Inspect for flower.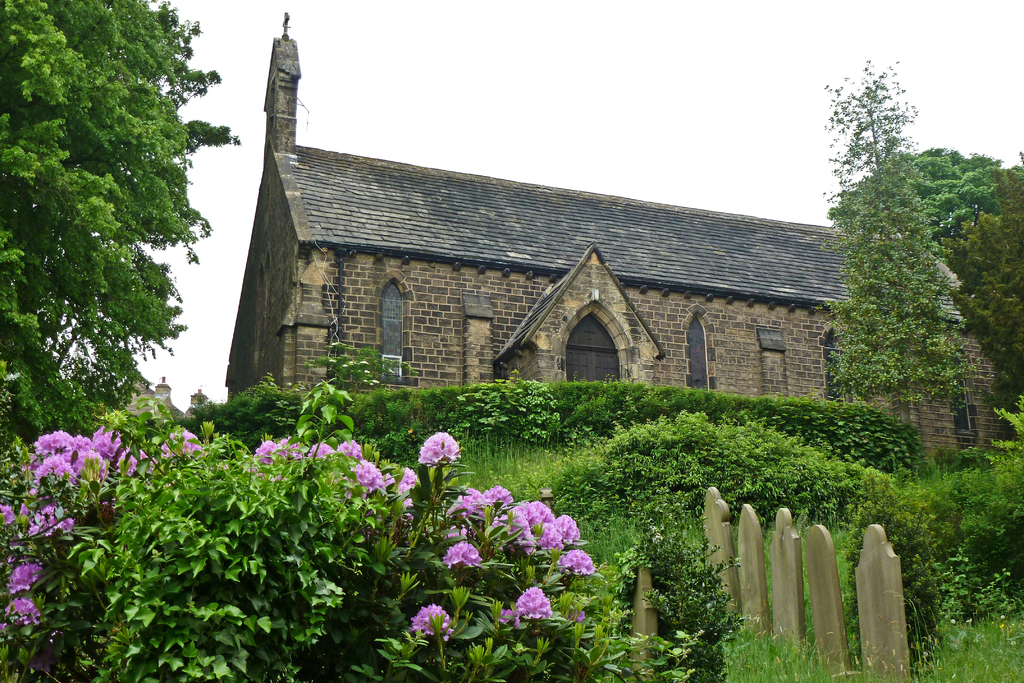
Inspection: 1,595,47,630.
